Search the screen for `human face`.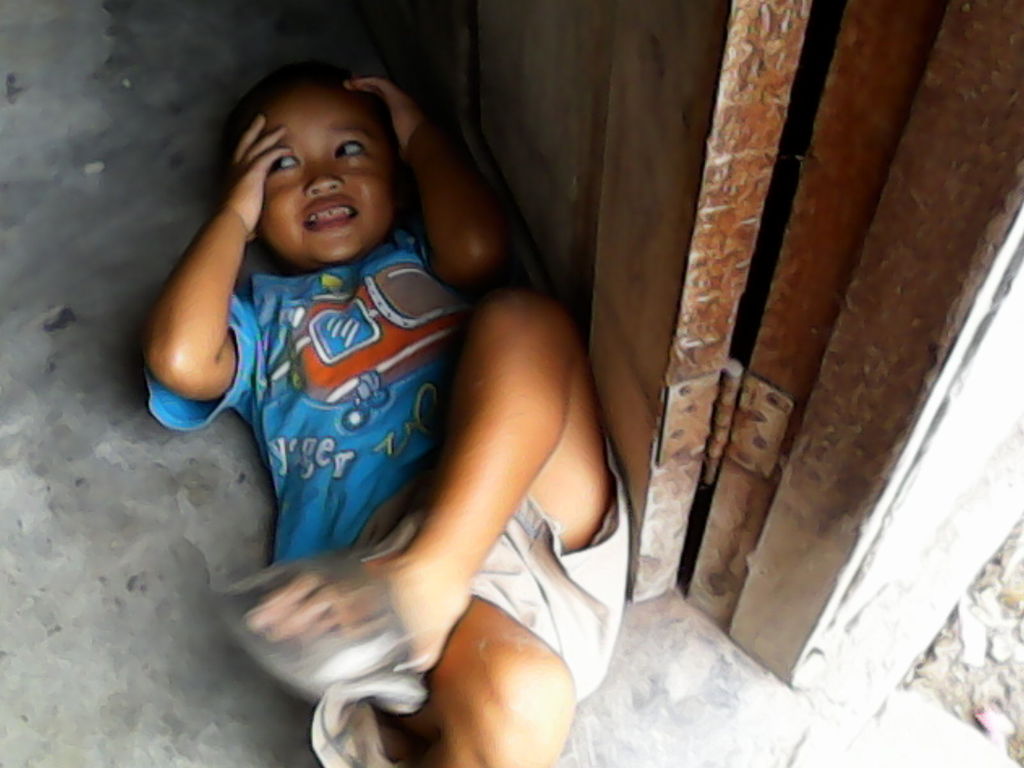
Found at 258:89:406:264.
